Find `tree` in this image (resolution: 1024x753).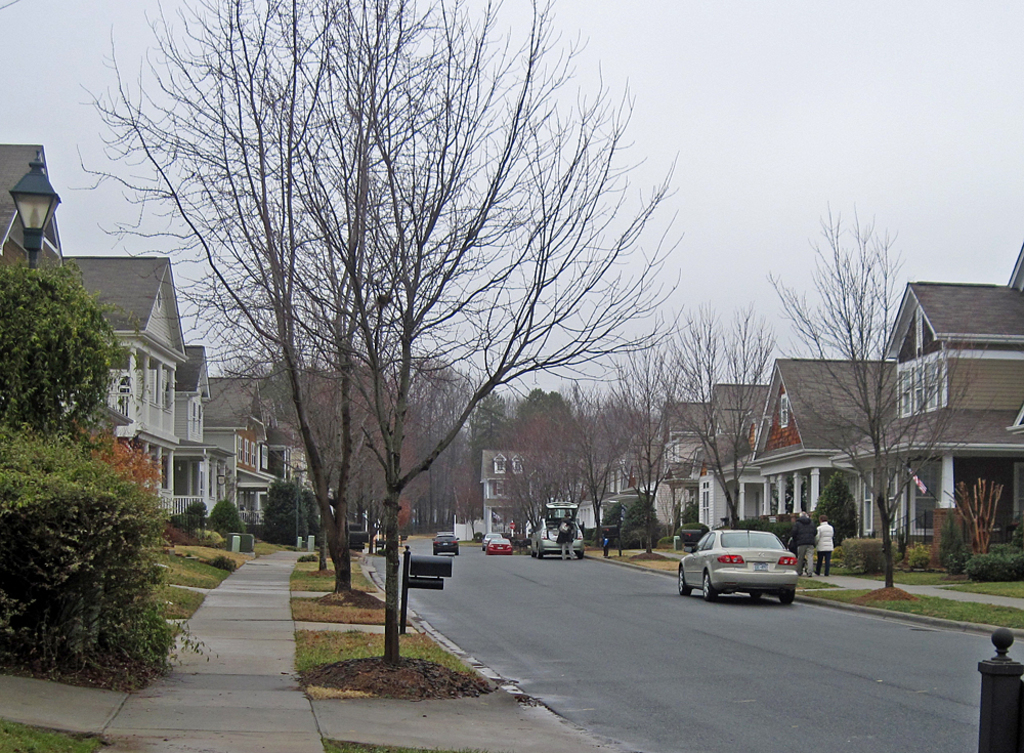
[764,199,993,590].
